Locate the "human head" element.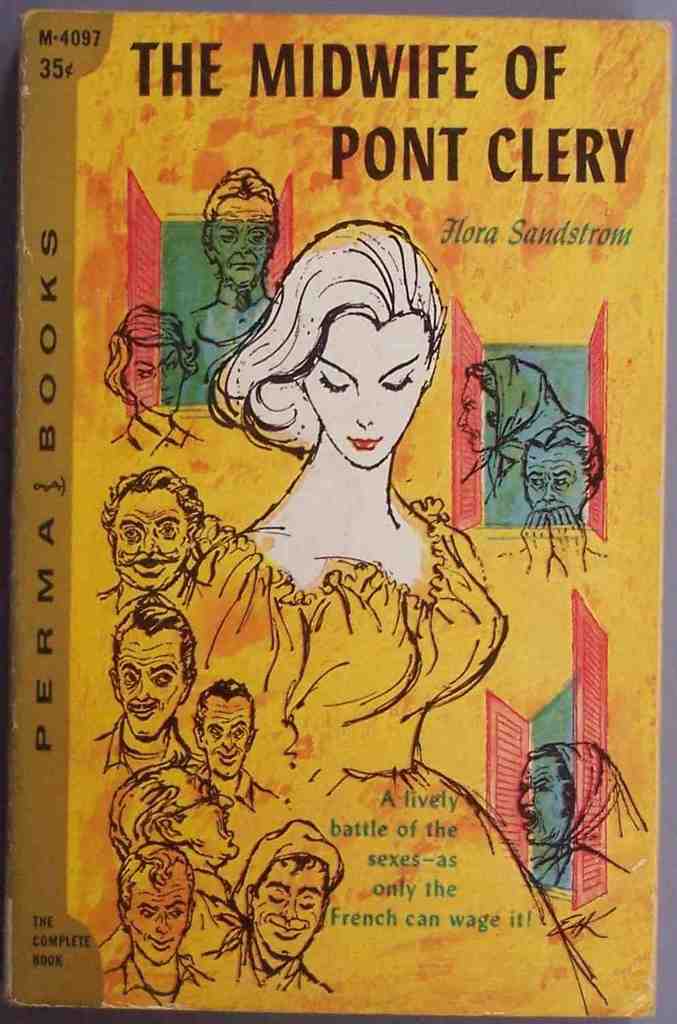
Element bbox: crop(194, 679, 260, 781).
